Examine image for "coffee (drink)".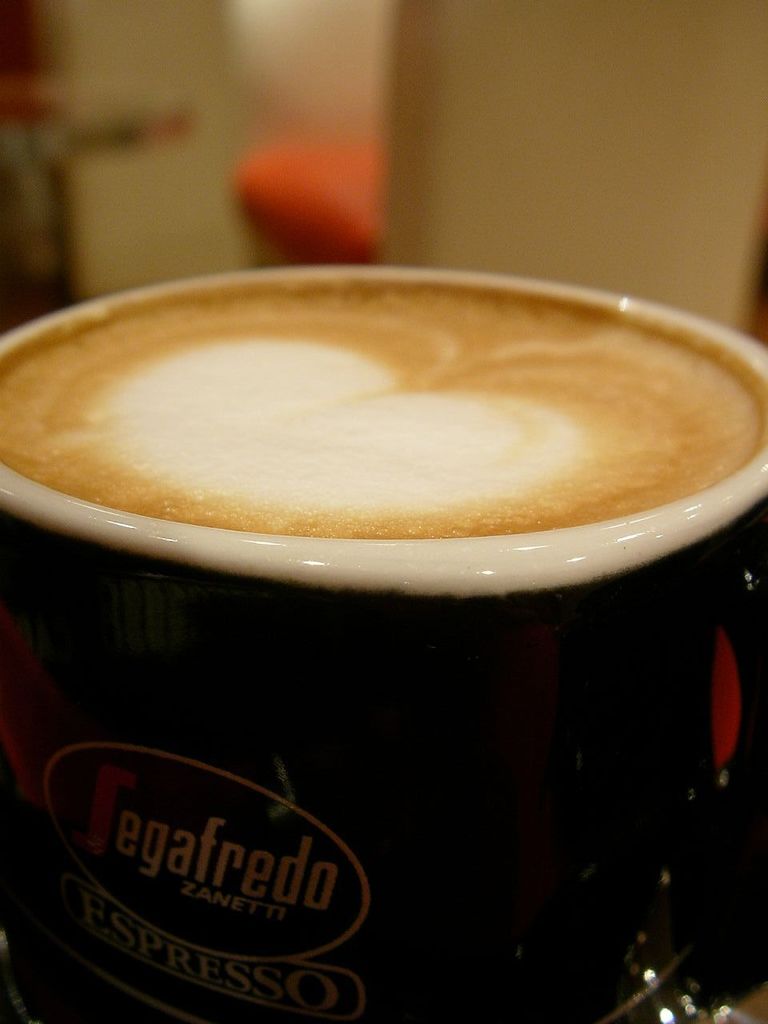
Examination result: [0, 278, 767, 536].
